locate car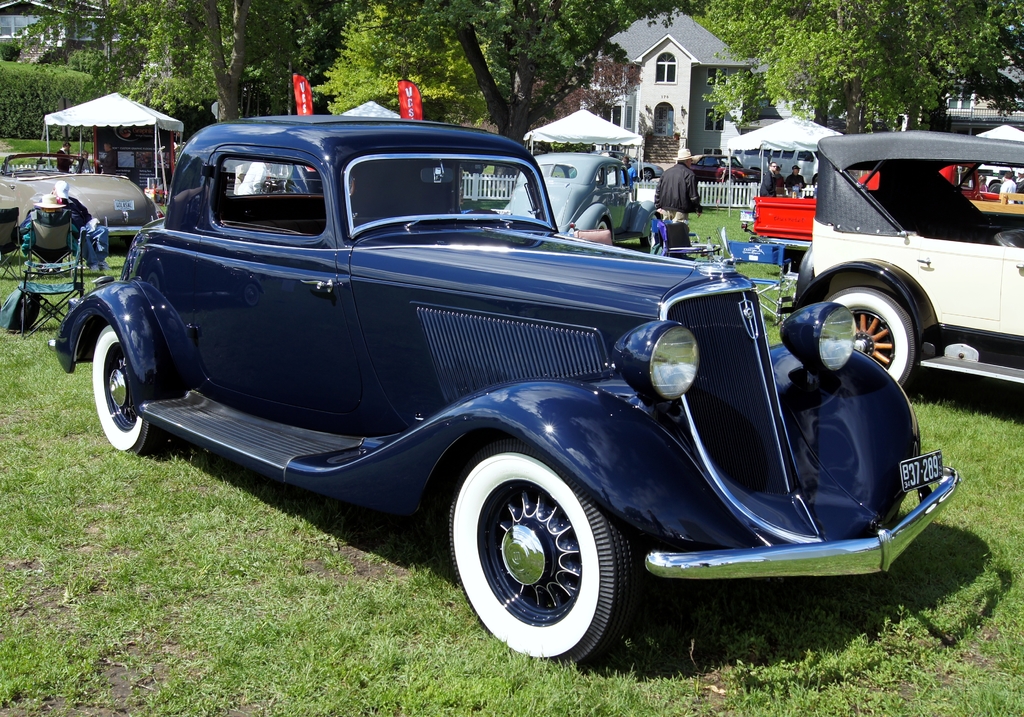
<bbox>502, 154, 660, 245</bbox>
